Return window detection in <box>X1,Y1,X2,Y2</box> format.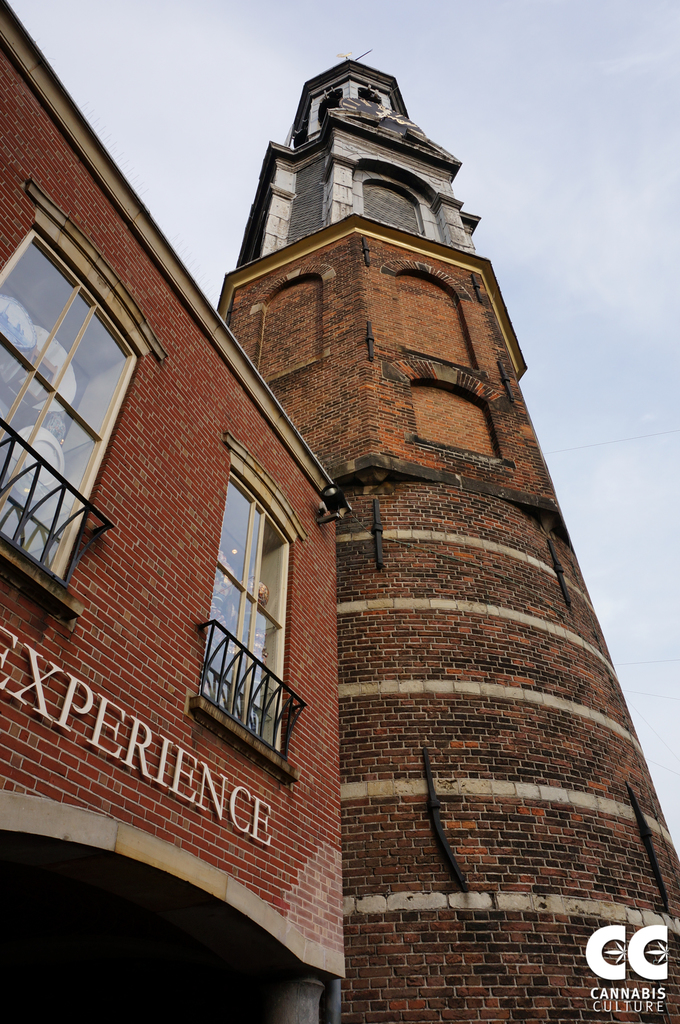
<box>0,173,171,628</box>.
